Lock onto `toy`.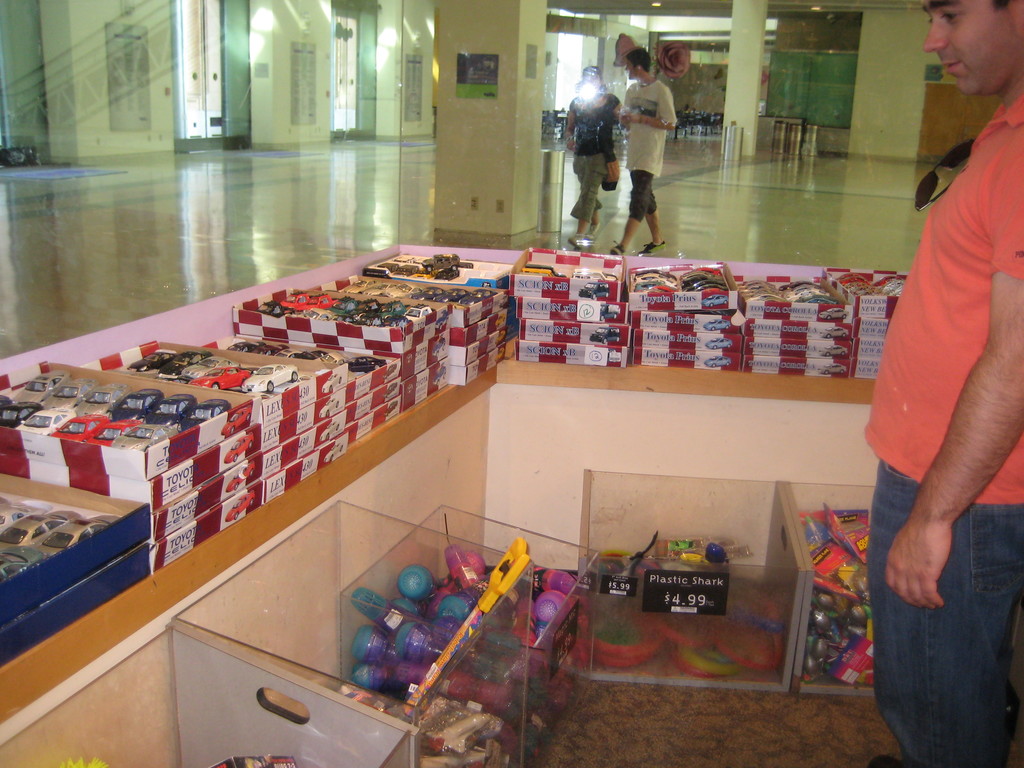
Locked: box=[223, 407, 252, 435].
